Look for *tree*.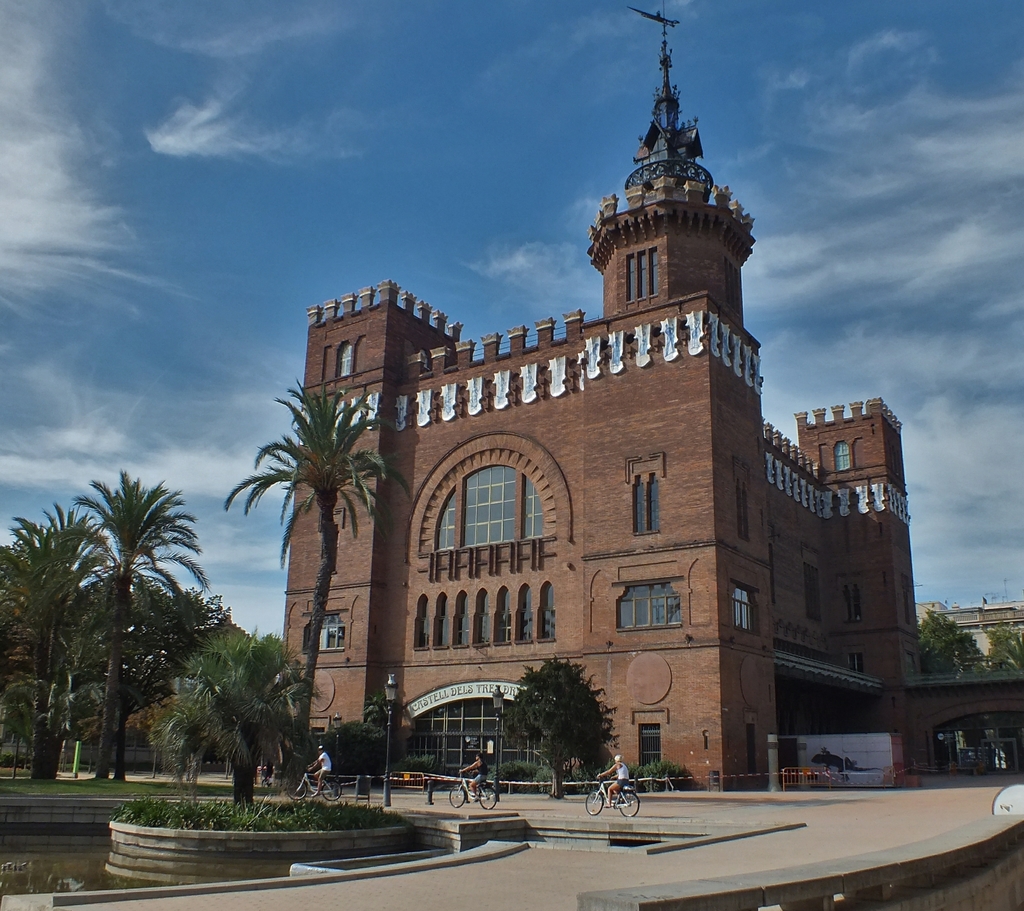
Found: {"left": 917, "top": 607, "right": 996, "bottom": 675}.
